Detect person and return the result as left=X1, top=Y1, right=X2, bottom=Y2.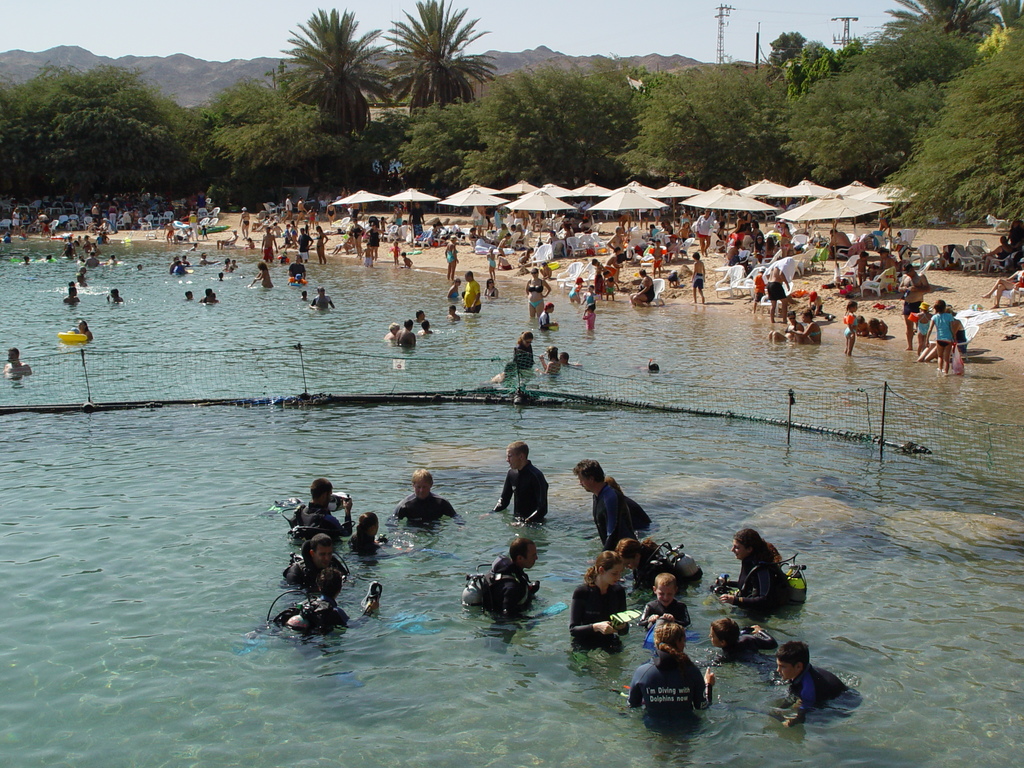
left=415, top=196, right=424, bottom=242.
